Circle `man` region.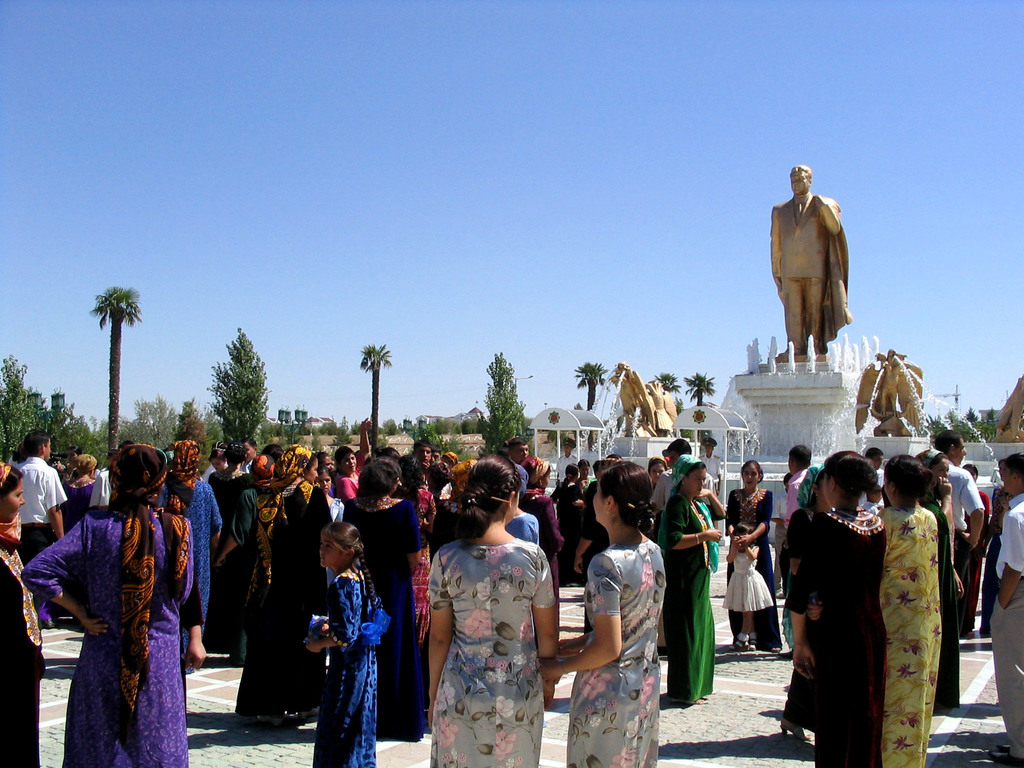
Region: pyautogui.locateOnScreen(554, 438, 577, 486).
